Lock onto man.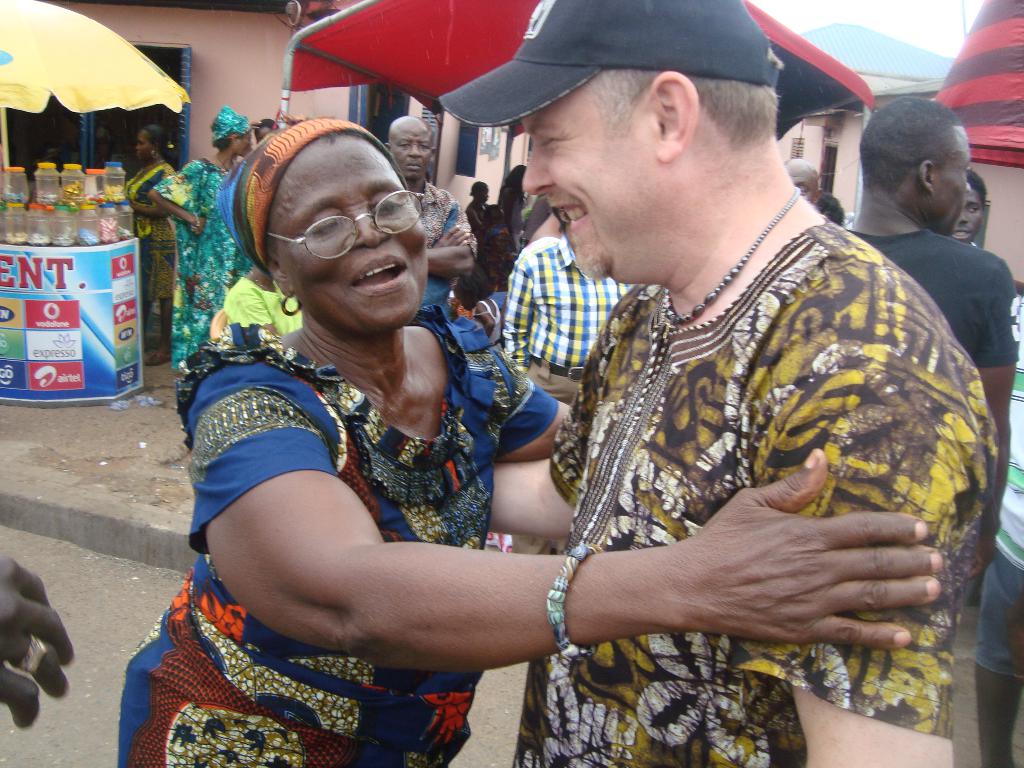
Locked: <bbox>437, 0, 1000, 767</bbox>.
